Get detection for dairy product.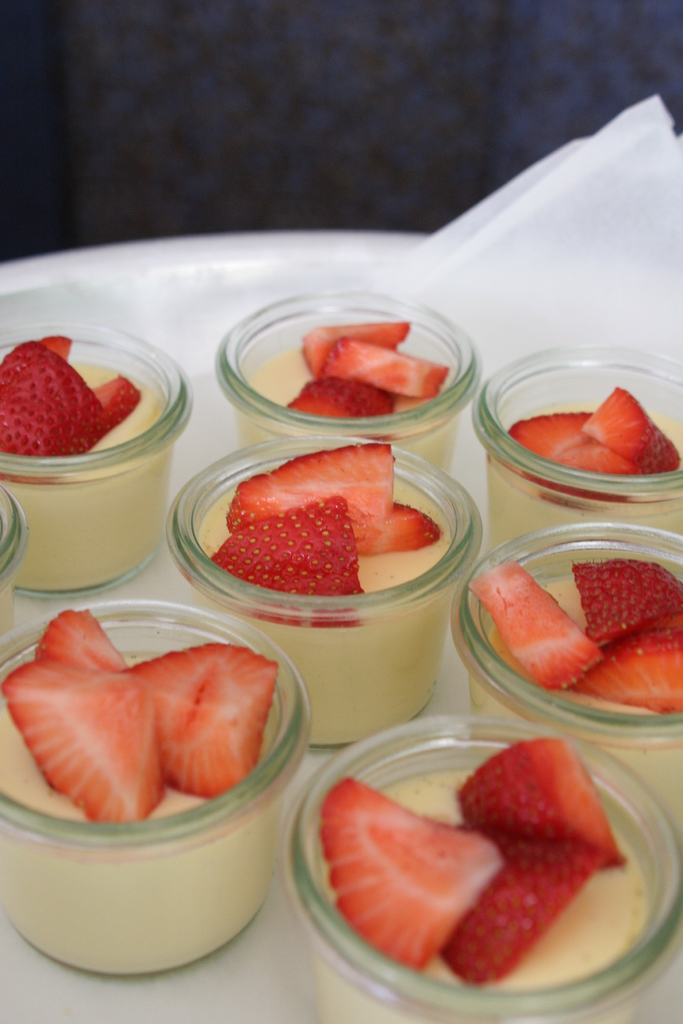
Detection: 229, 319, 475, 490.
